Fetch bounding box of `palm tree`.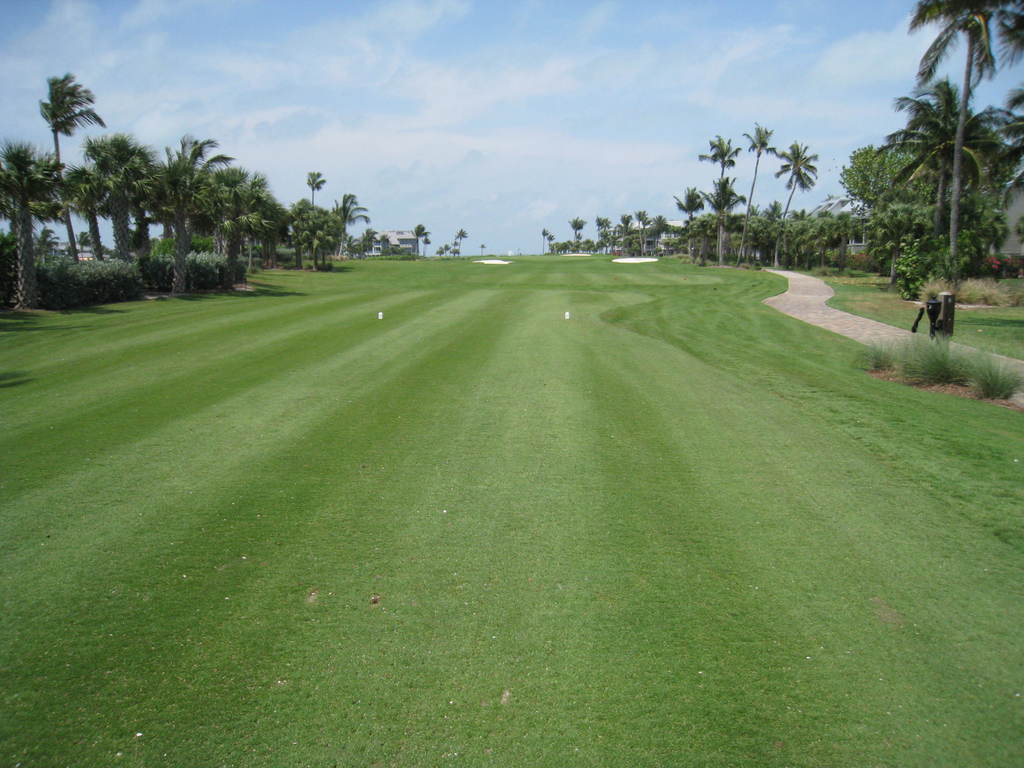
Bbox: {"x1": 567, "y1": 217, "x2": 583, "y2": 252}.
